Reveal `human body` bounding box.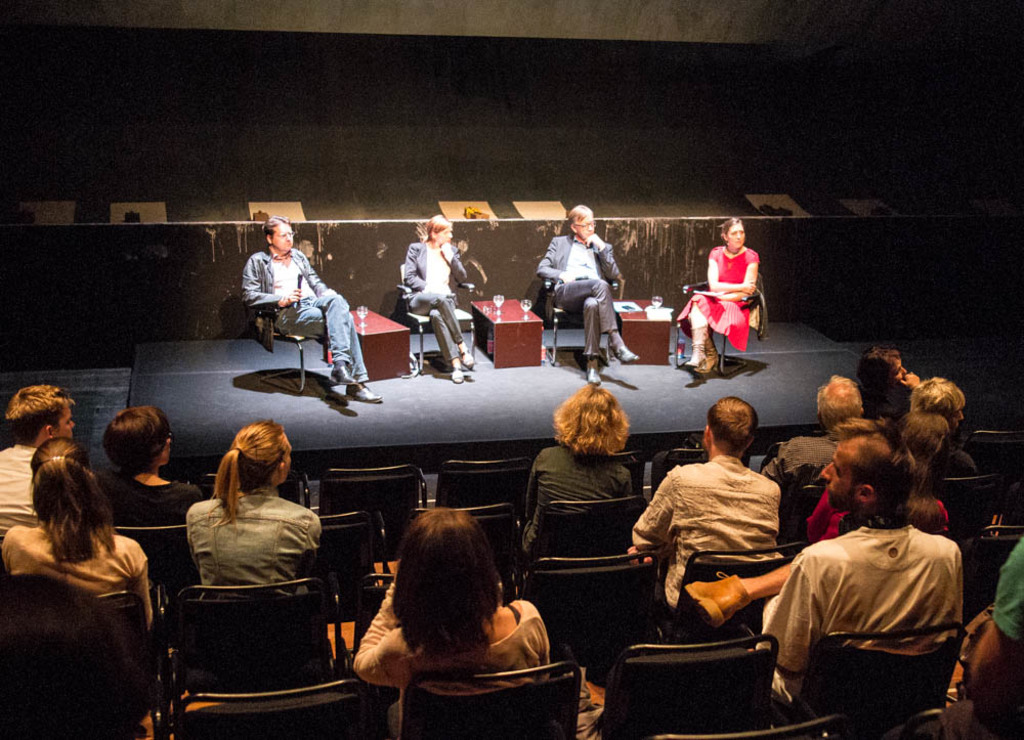
Revealed: [752, 459, 972, 727].
